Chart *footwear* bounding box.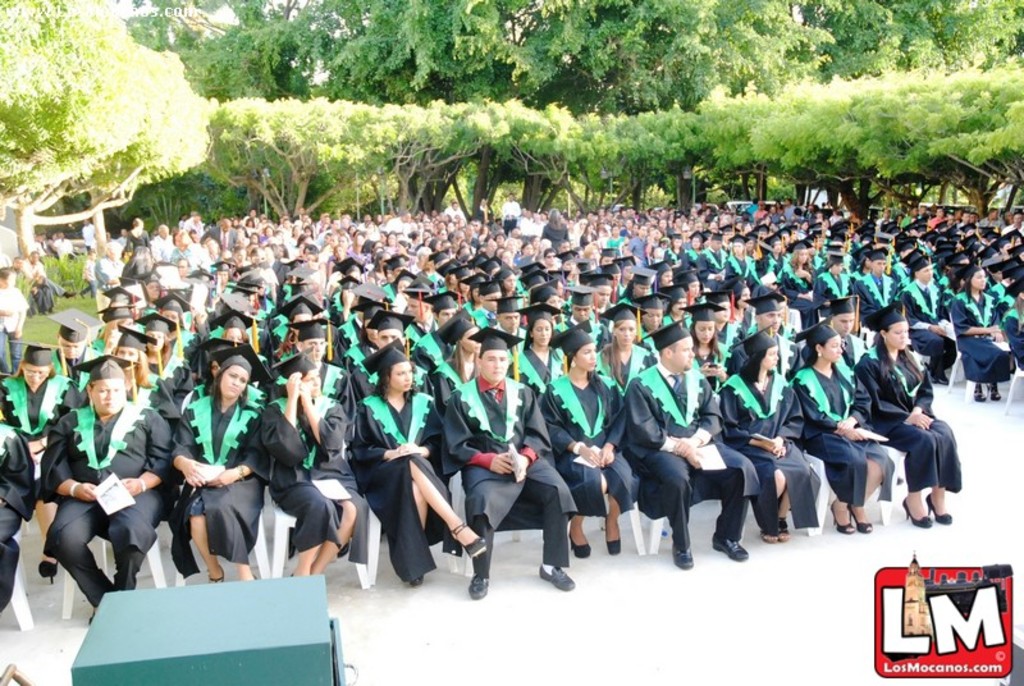
Charted: 664,544,692,575.
